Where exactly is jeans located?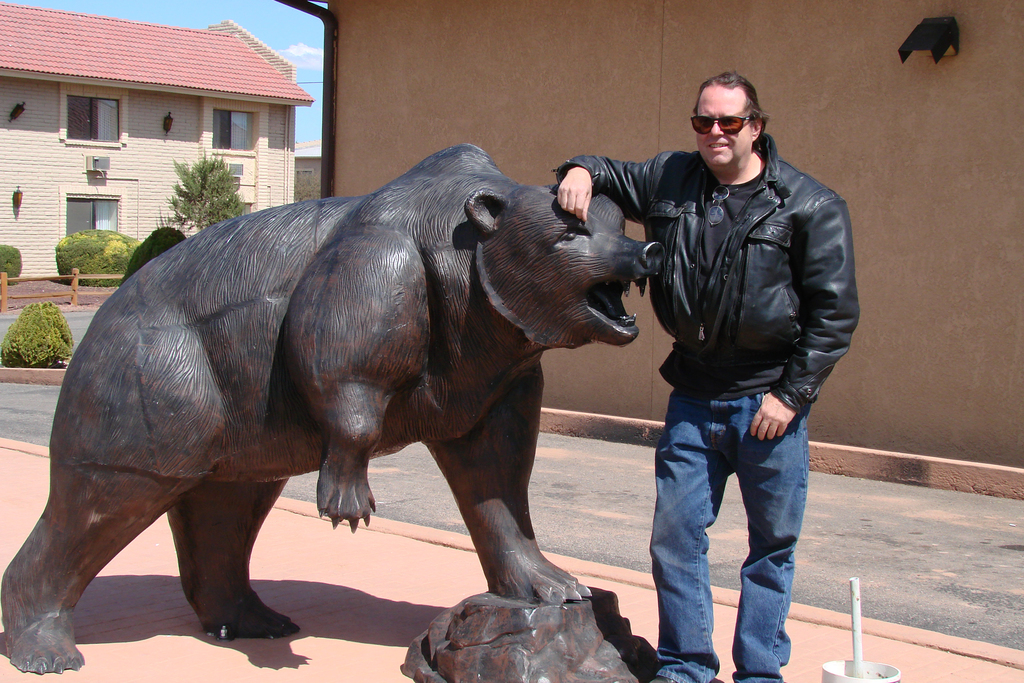
Its bounding box is (x1=643, y1=383, x2=829, y2=675).
